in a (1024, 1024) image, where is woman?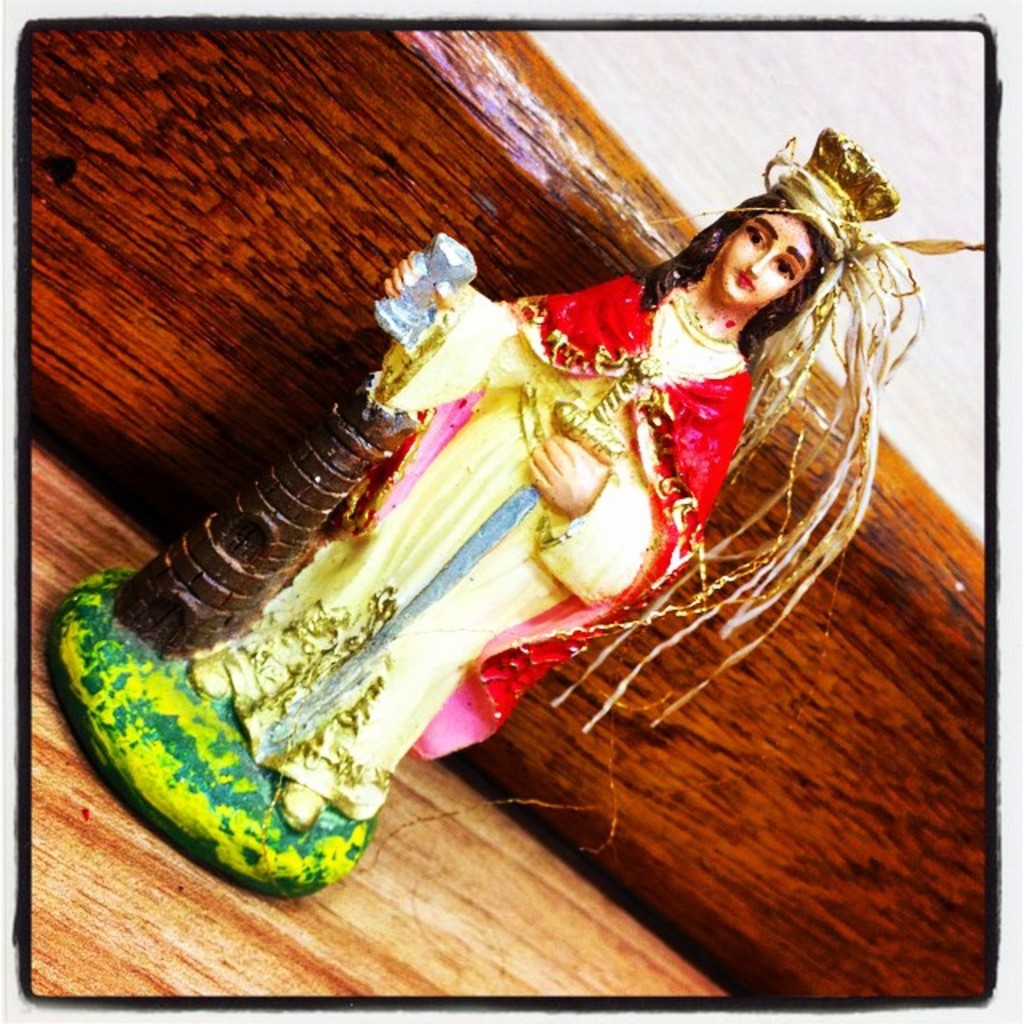
[102,67,883,931].
